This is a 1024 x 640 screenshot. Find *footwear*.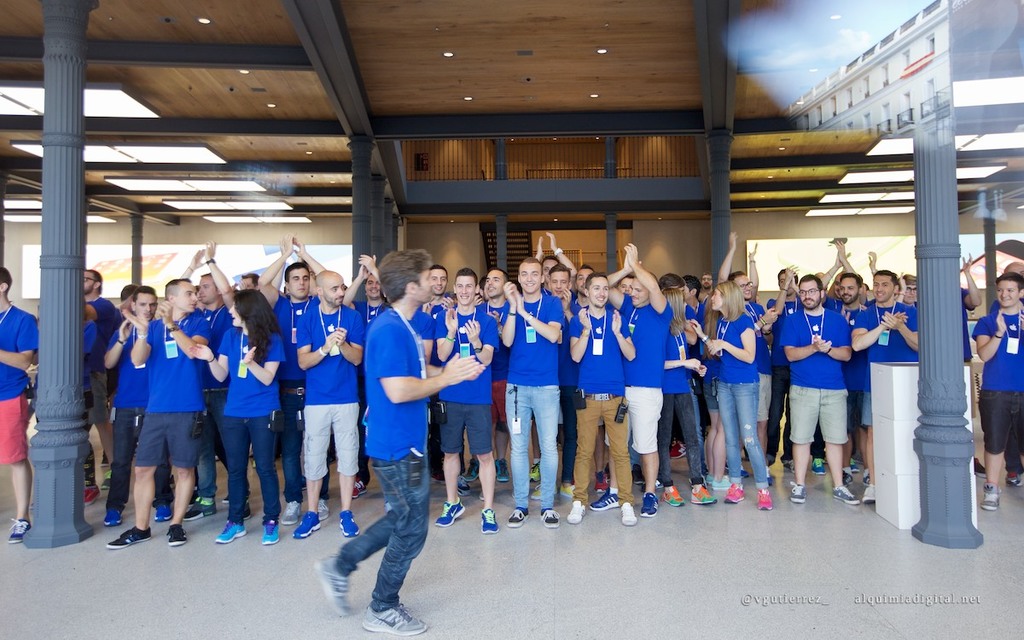
Bounding box: left=435, top=495, right=467, bottom=524.
